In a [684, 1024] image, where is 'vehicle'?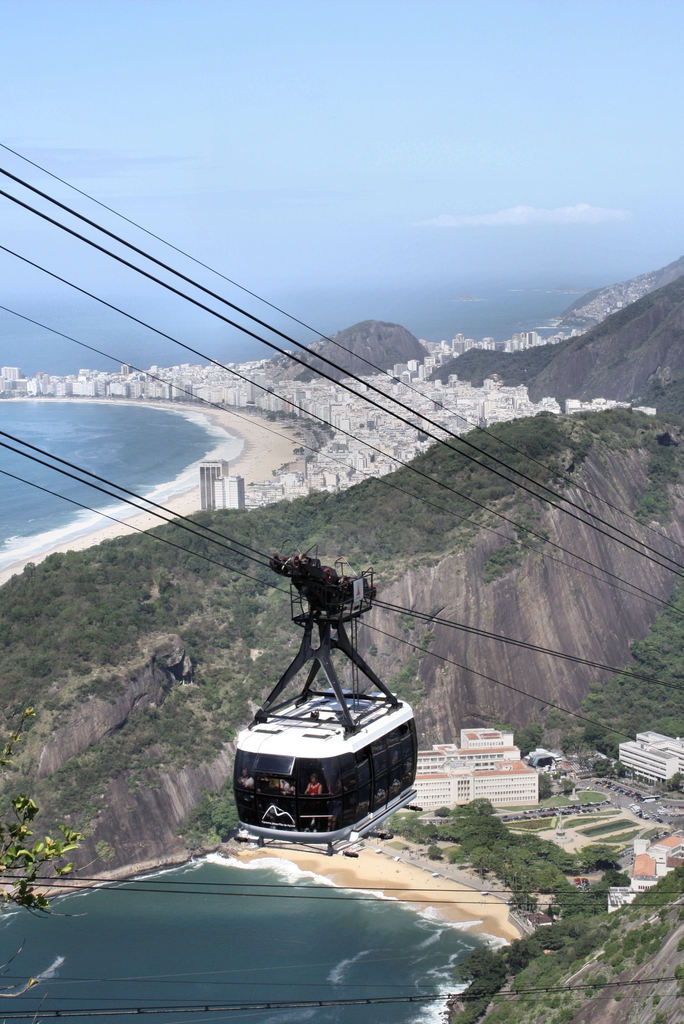
BBox(221, 550, 446, 851).
